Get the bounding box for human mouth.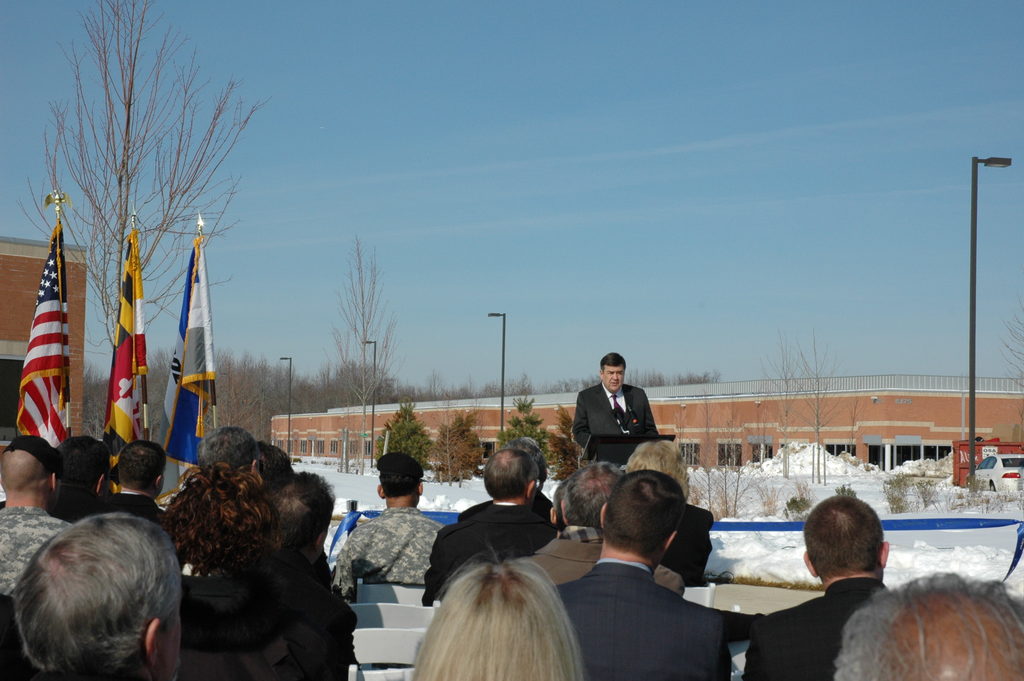
607,379,624,389.
